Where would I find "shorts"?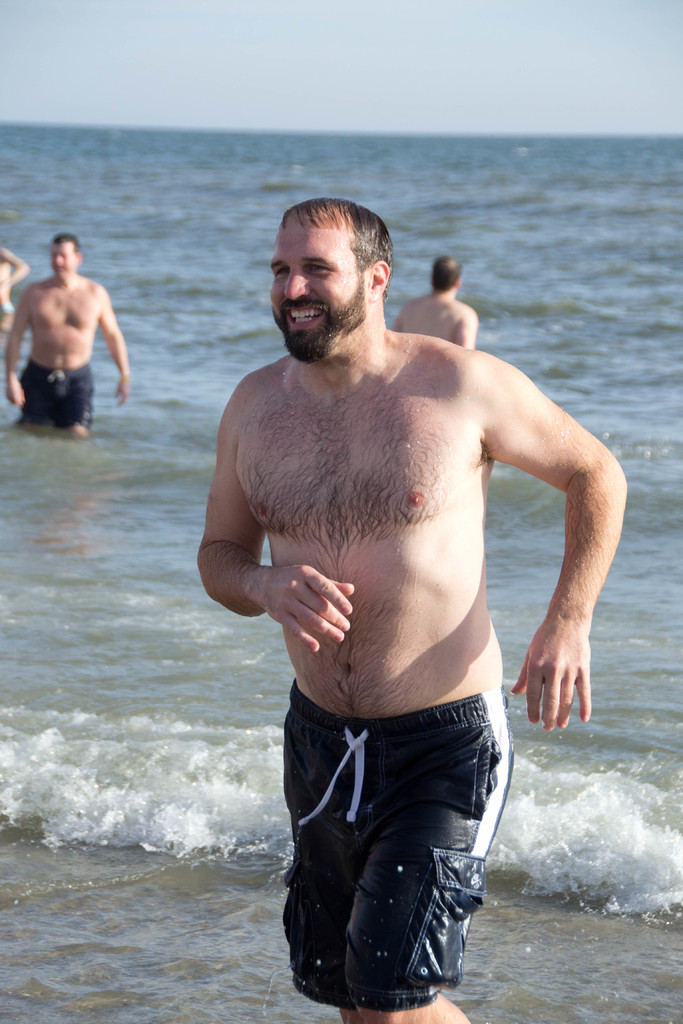
At [19,357,92,429].
